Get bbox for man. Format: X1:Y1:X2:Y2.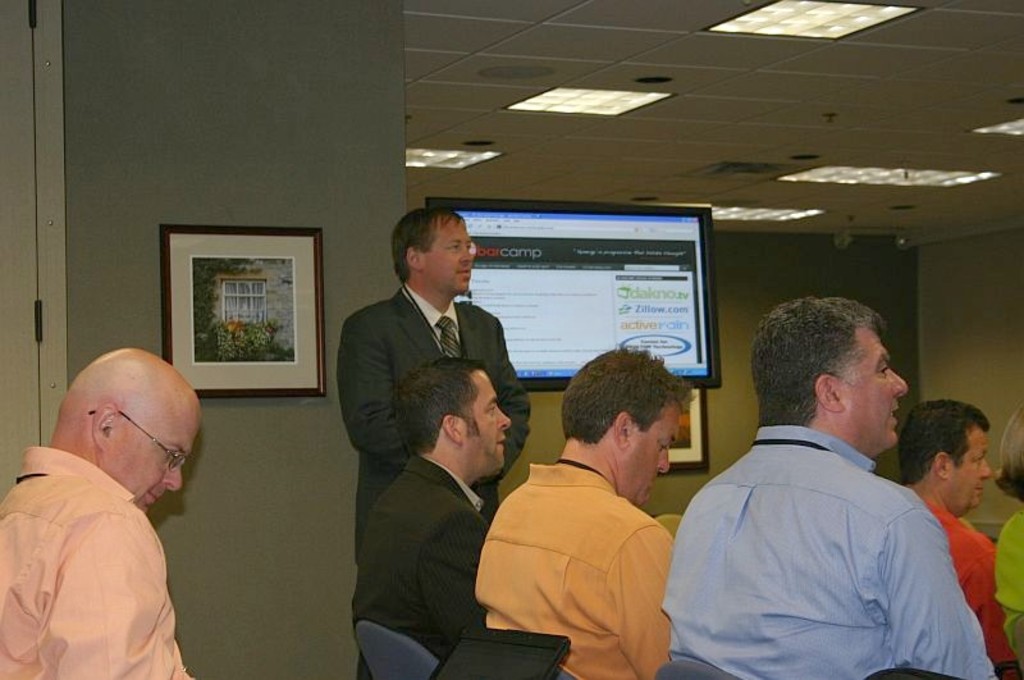
330:205:531:561.
